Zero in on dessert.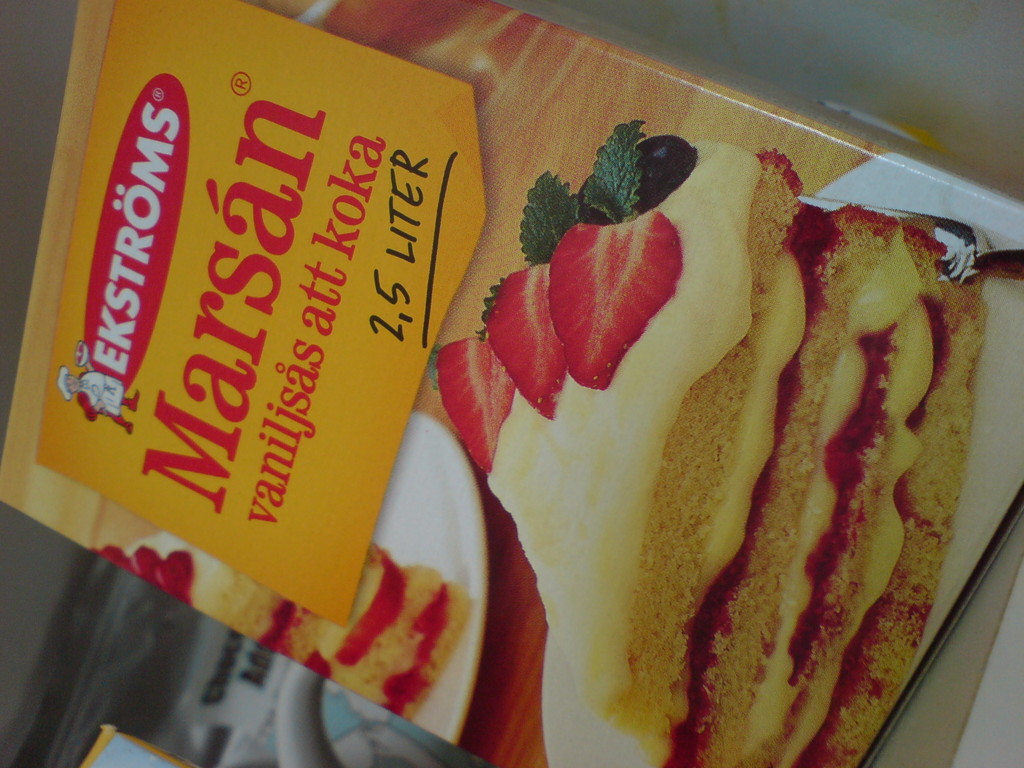
Zeroed in: [x1=382, y1=136, x2=991, y2=767].
